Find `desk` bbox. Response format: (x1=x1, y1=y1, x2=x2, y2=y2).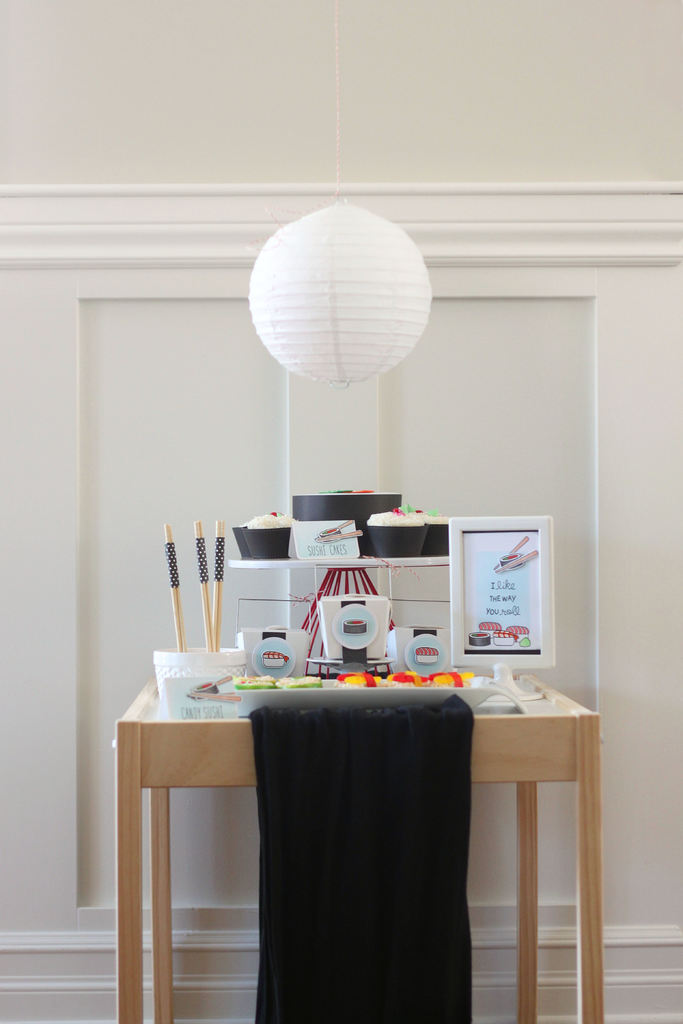
(x1=117, y1=676, x2=603, y2=1023).
